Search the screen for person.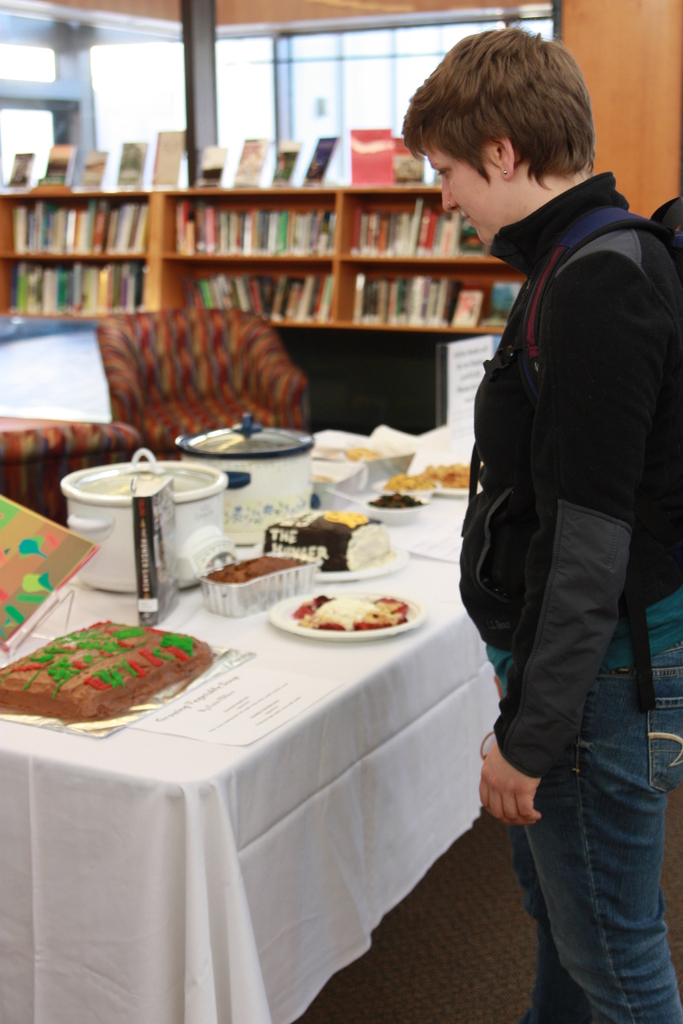
Found at [386, 22, 682, 1023].
